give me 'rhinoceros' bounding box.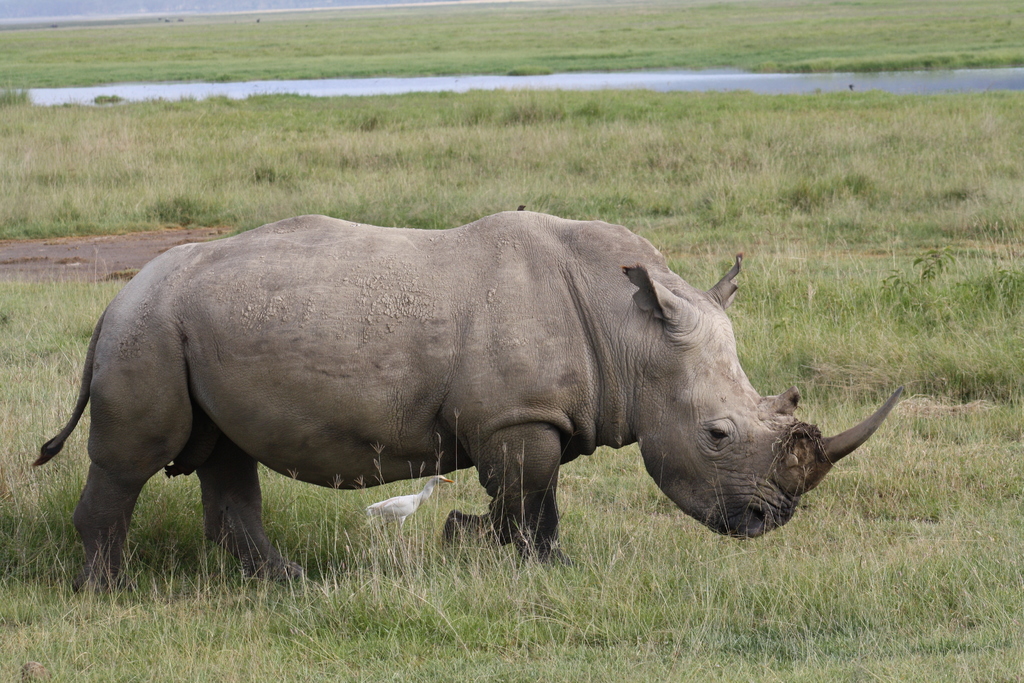
[left=29, top=203, right=896, bottom=601].
